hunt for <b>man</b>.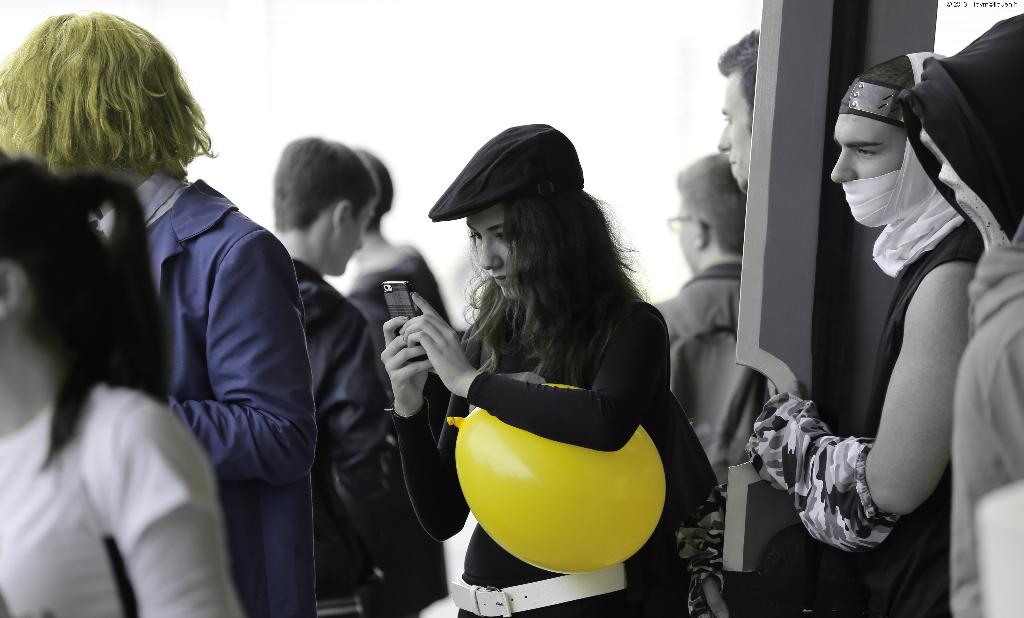
Hunted down at bbox(649, 153, 779, 485).
